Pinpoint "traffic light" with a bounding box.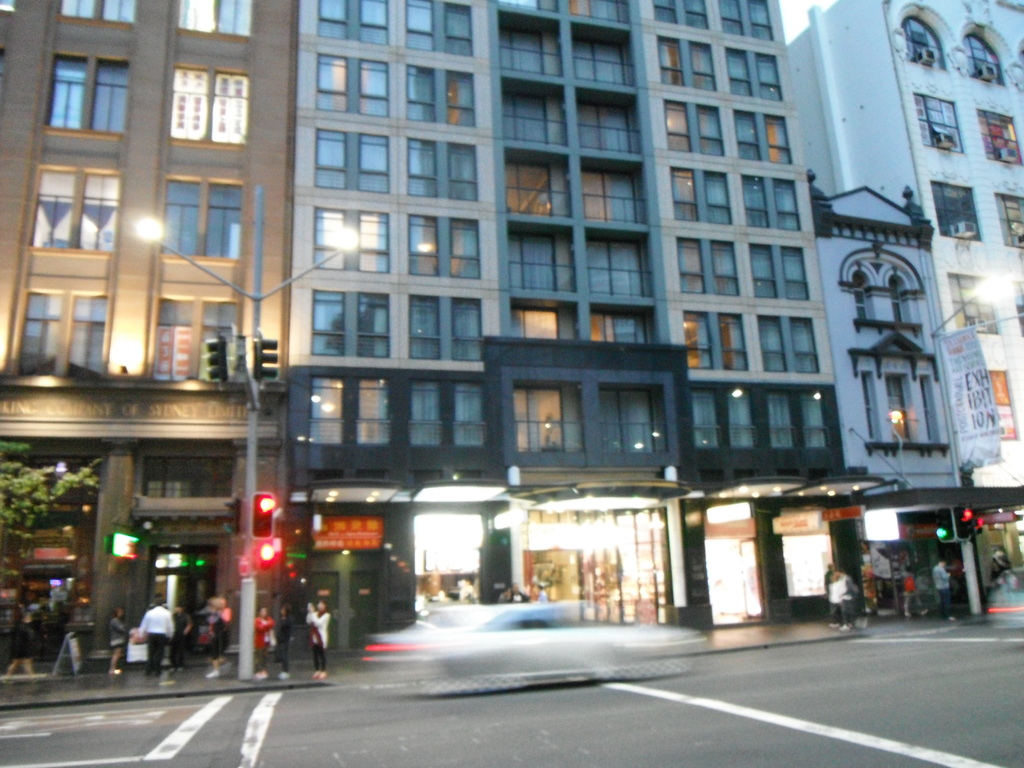
bbox(955, 506, 972, 538).
